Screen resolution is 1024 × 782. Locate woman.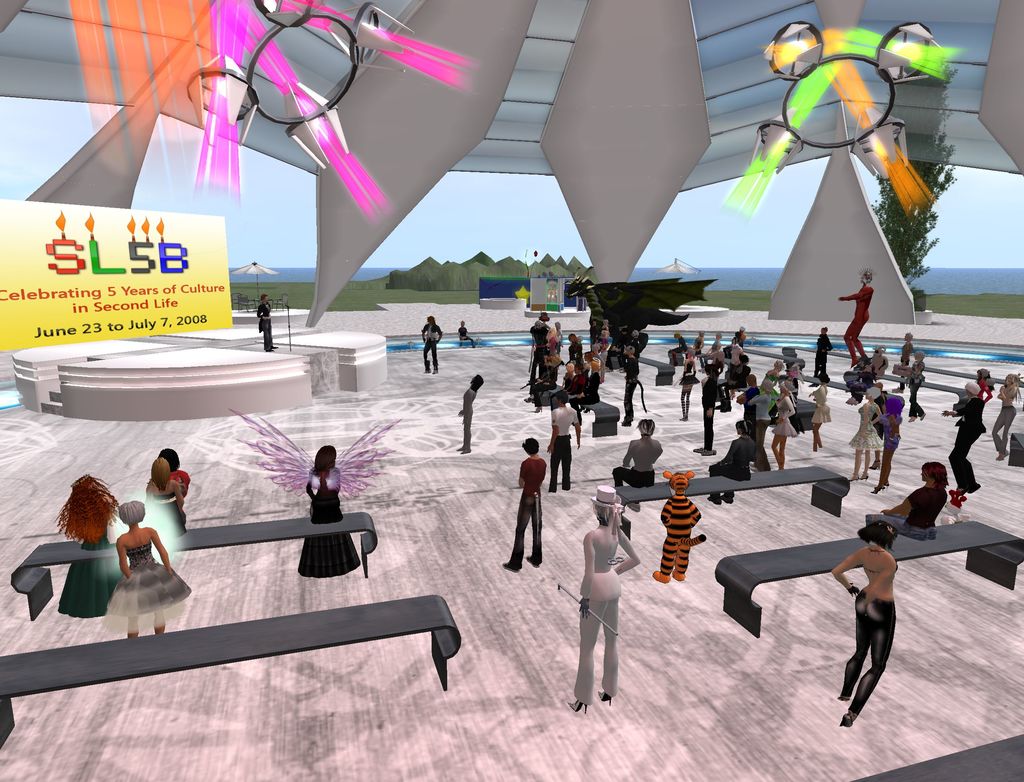
detection(680, 350, 701, 418).
